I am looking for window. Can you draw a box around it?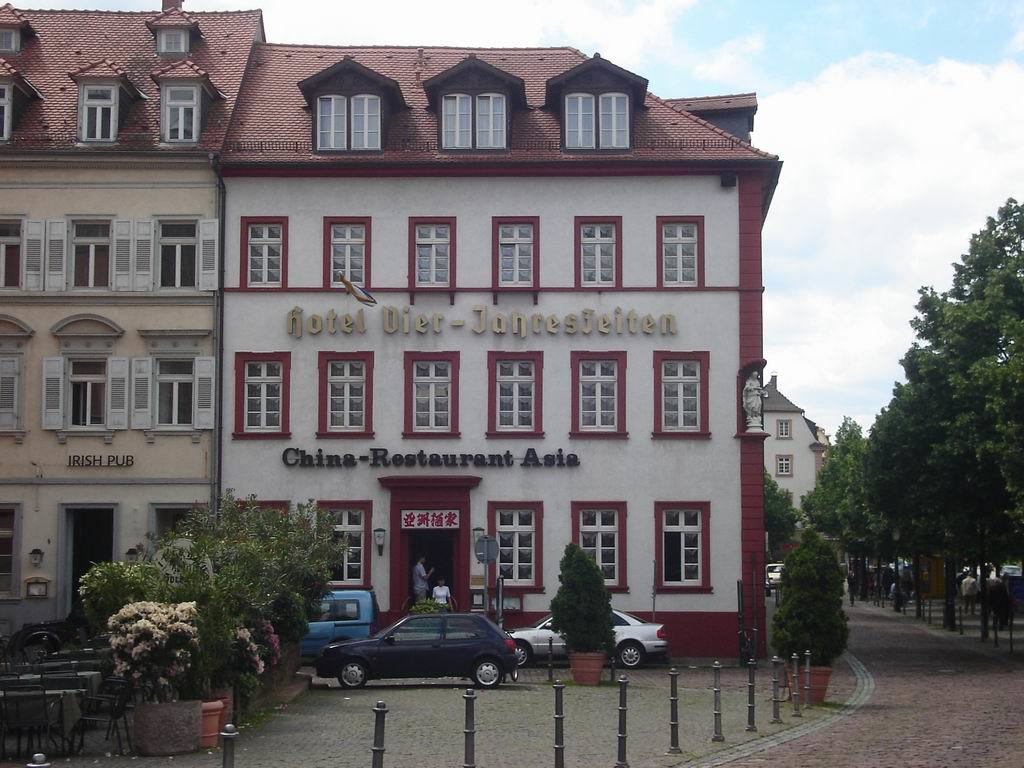
Sure, the bounding box is locate(383, 616, 441, 641).
